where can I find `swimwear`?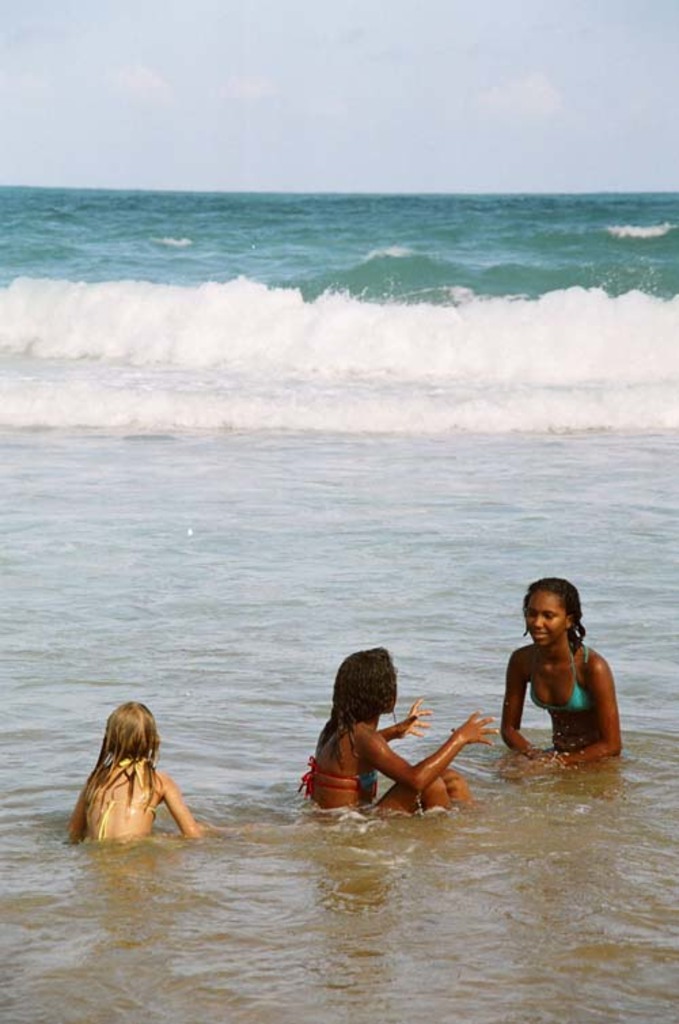
You can find it at 515/632/598/724.
